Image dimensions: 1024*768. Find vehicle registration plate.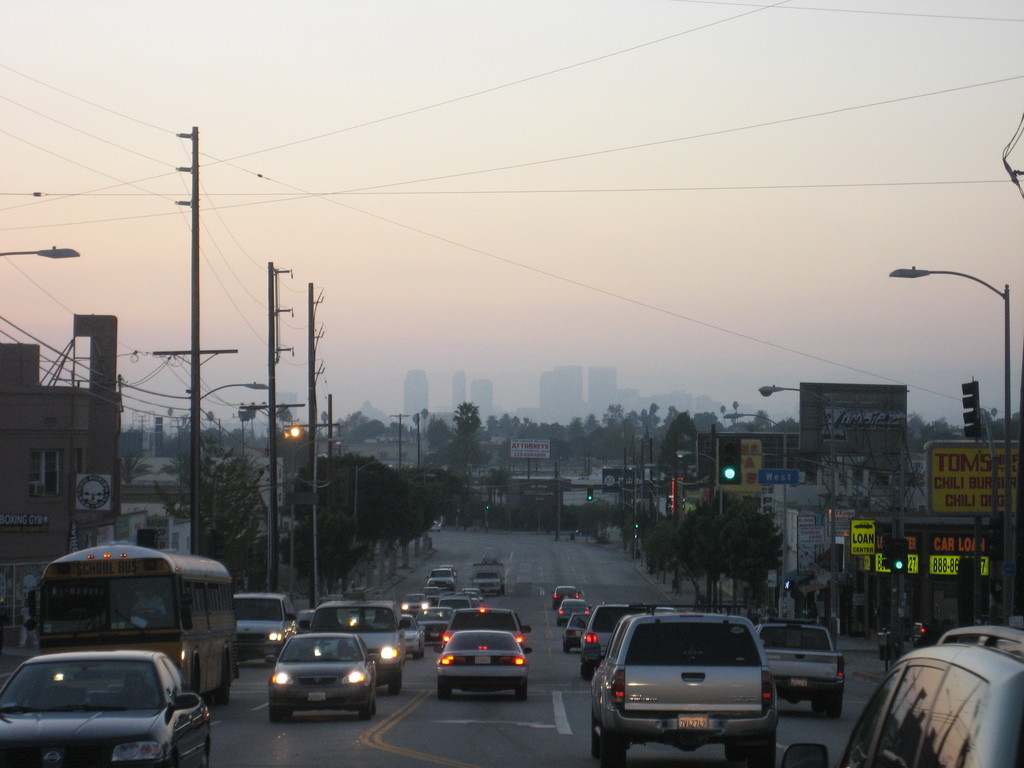
(left=676, top=714, right=710, bottom=730).
